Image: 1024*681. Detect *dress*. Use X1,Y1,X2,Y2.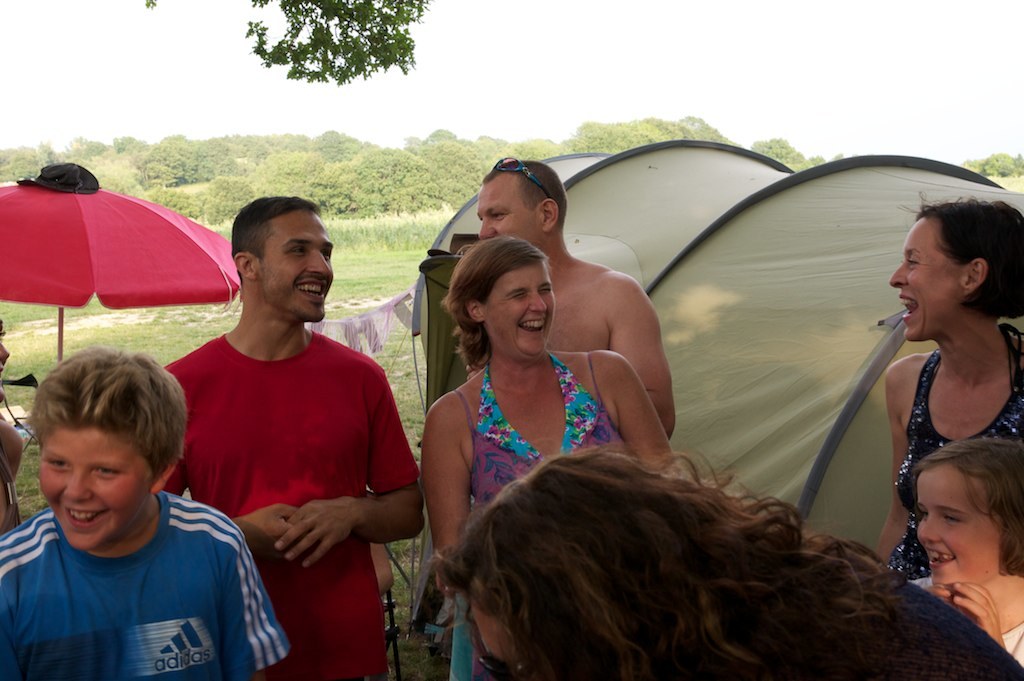
875,319,1023,583.
